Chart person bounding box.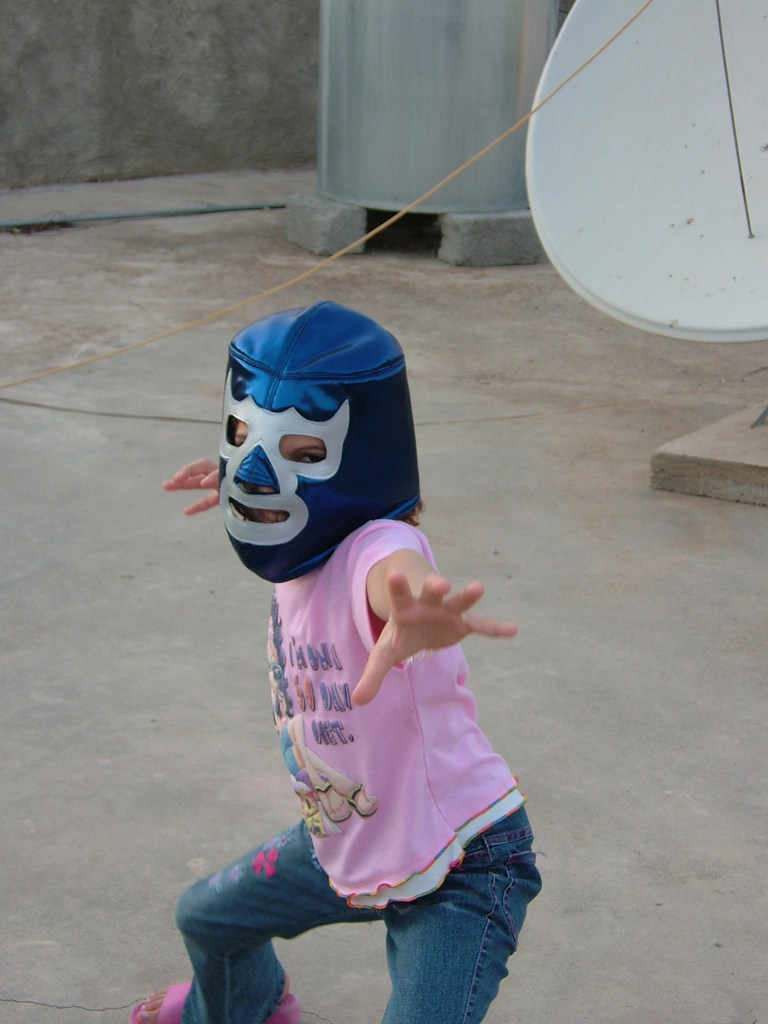
Charted: (133, 302, 544, 1023).
